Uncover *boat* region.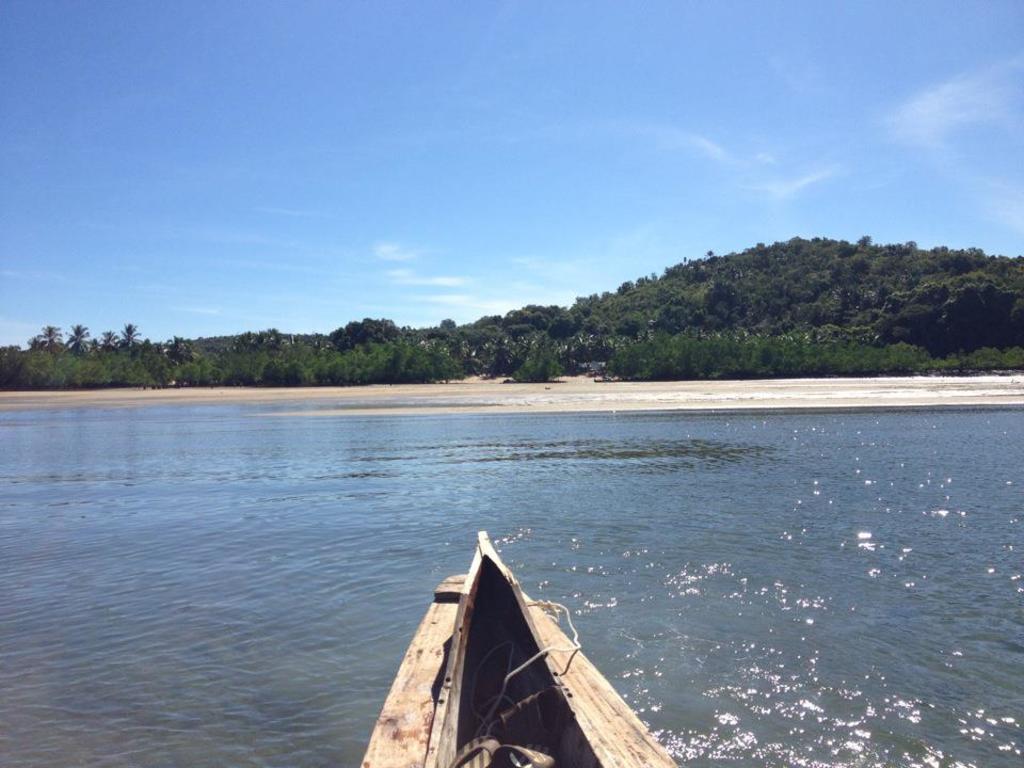
Uncovered: bbox=(375, 532, 689, 752).
